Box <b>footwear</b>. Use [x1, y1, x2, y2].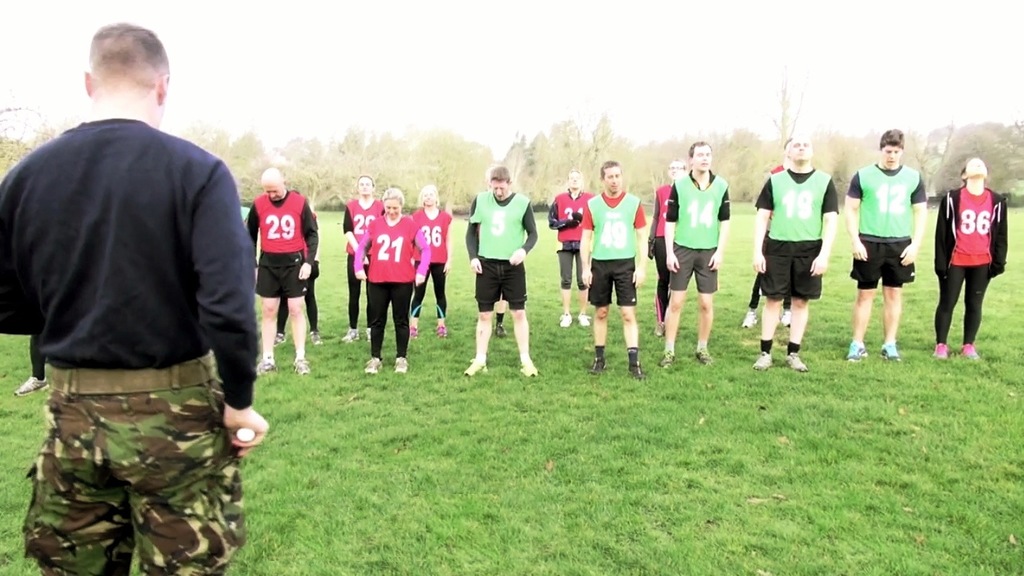
[436, 322, 447, 339].
